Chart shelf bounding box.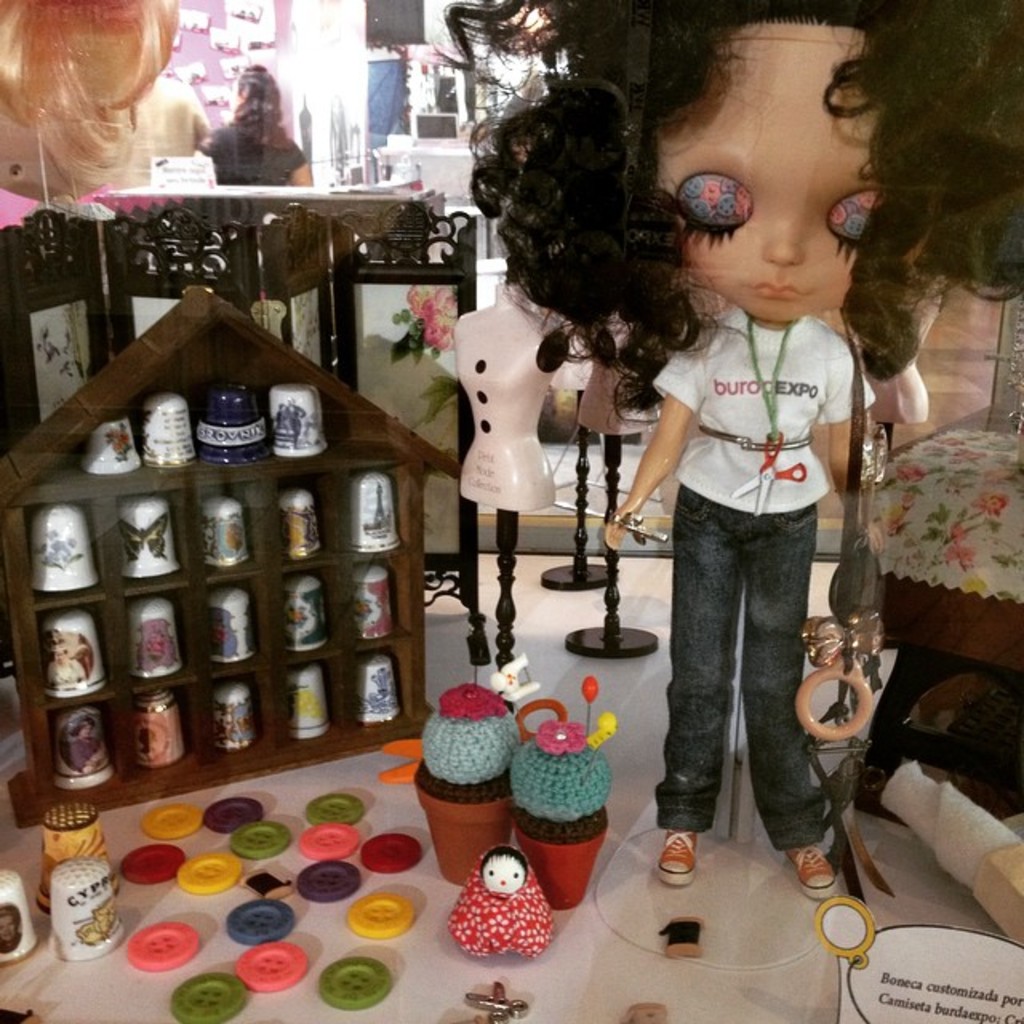
Charted: 18,594,117,698.
